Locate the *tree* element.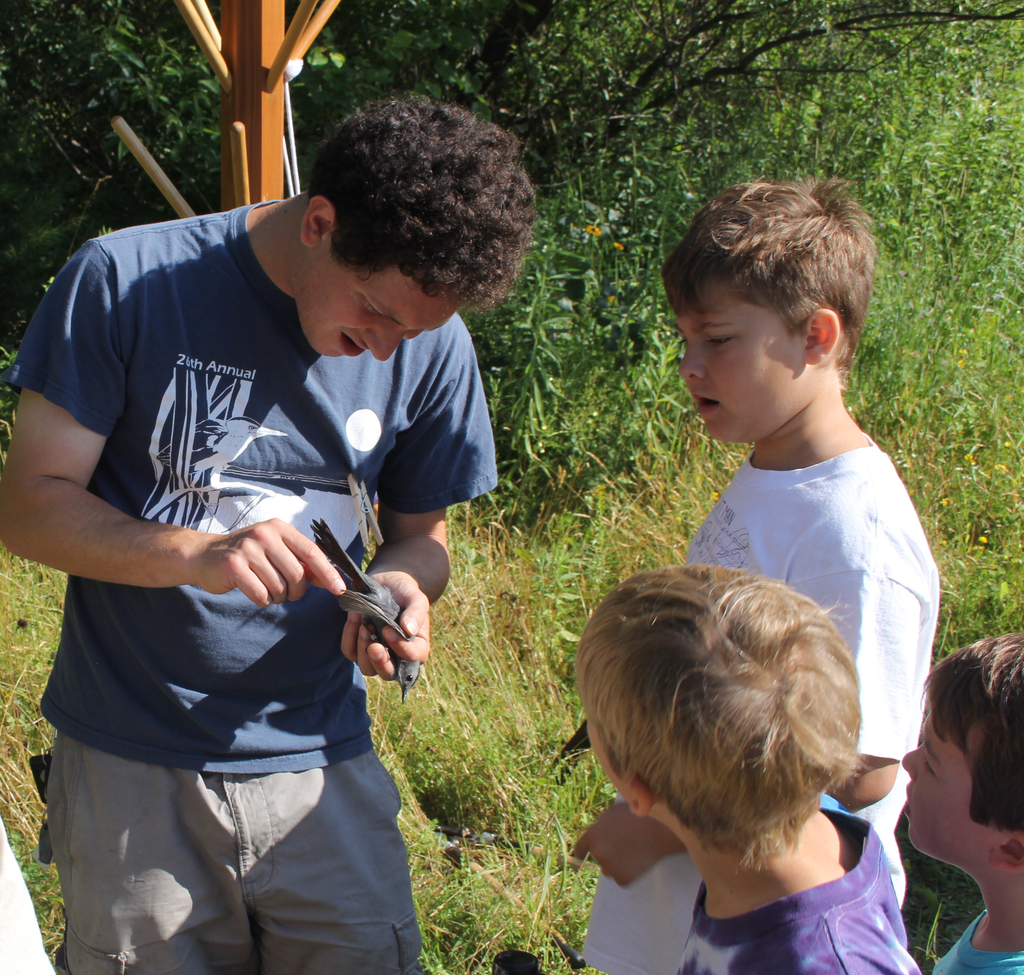
Element bbox: crop(0, 0, 1023, 537).
